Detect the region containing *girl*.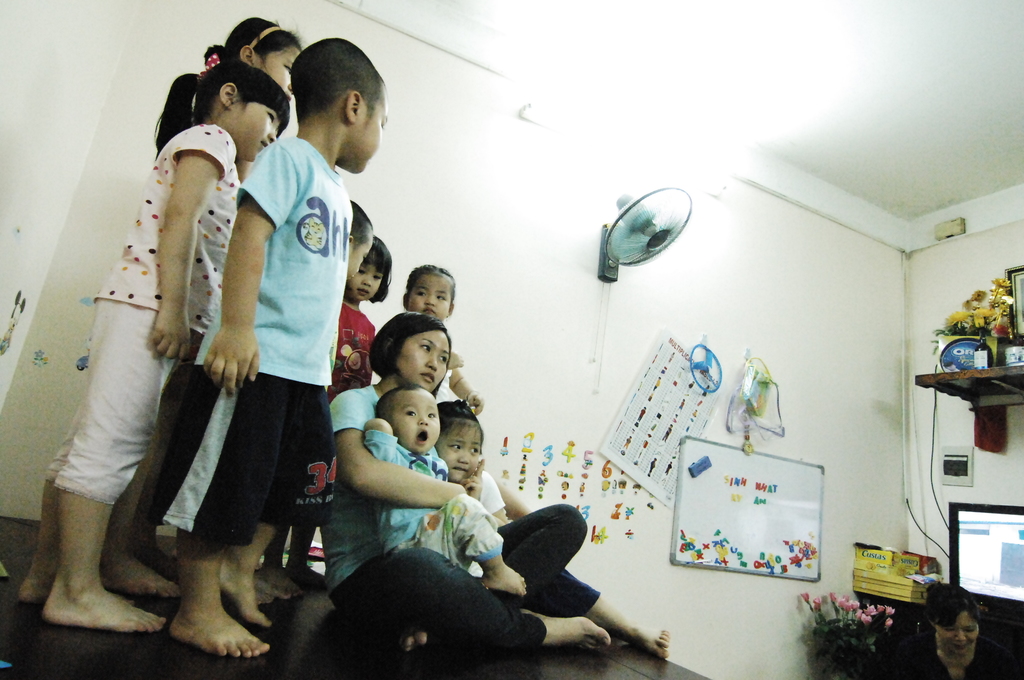
pyautogui.locateOnScreen(425, 400, 509, 535).
